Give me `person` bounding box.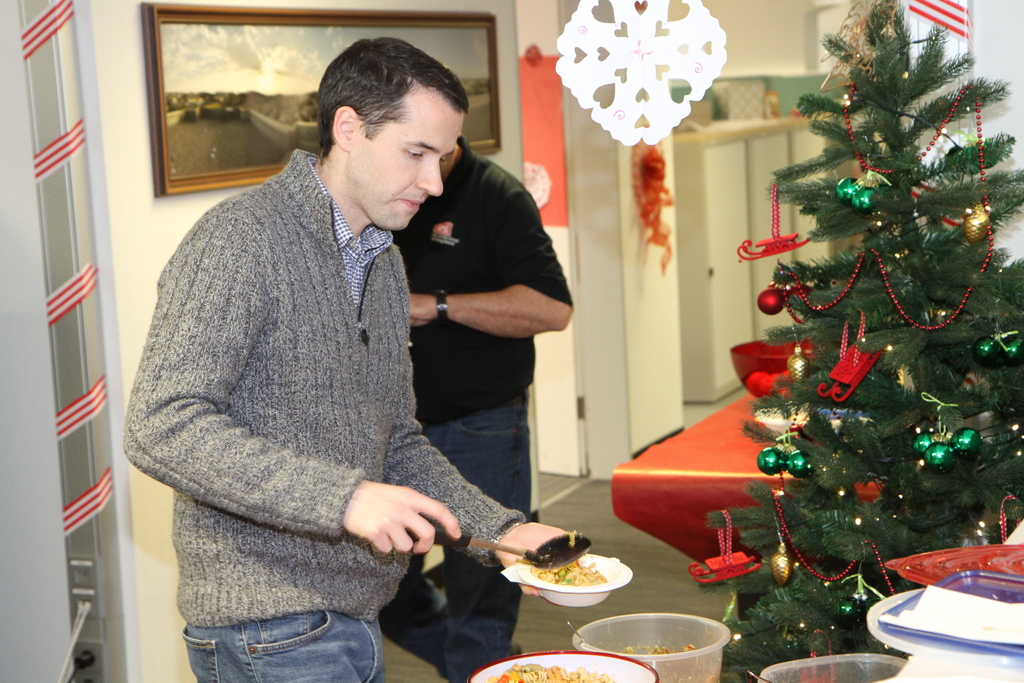
(374, 127, 578, 681).
